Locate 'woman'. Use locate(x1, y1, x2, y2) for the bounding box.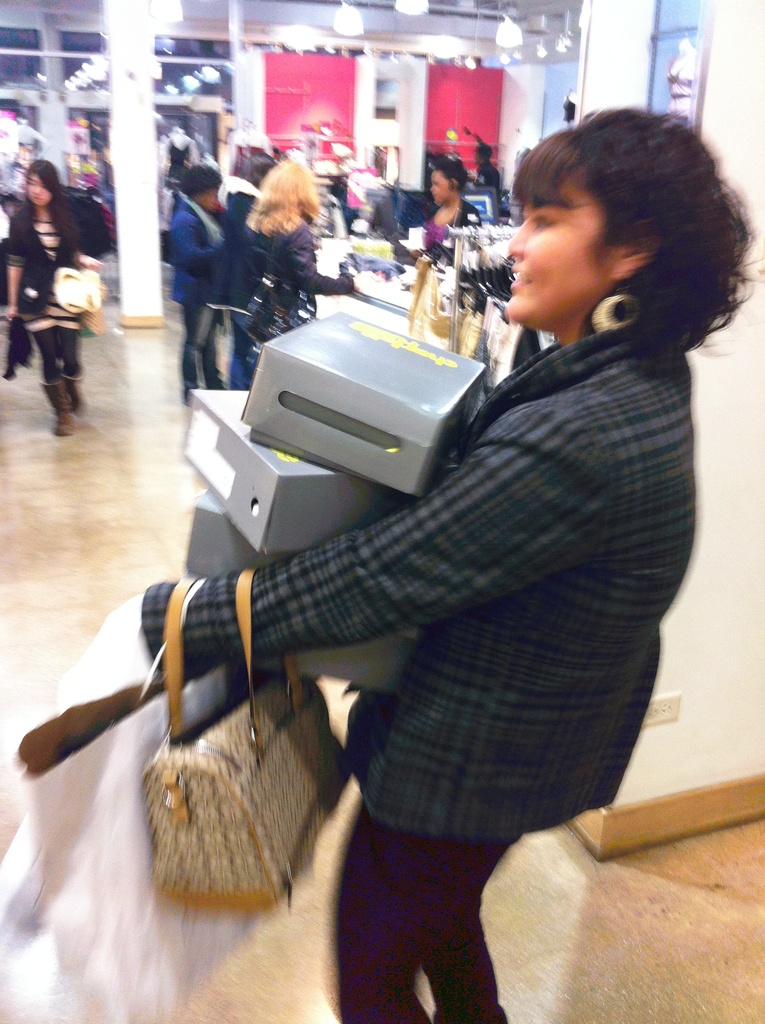
locate(217, 145, 278, 401).
